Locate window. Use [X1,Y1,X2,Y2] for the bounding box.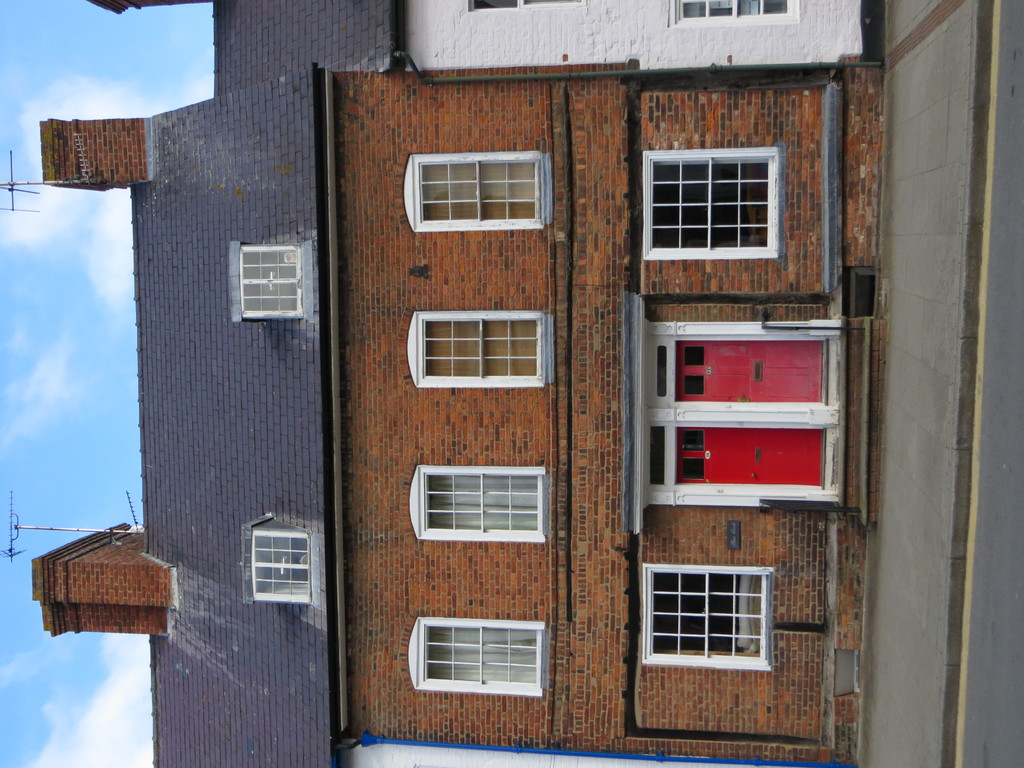
[249,527,315,602].
